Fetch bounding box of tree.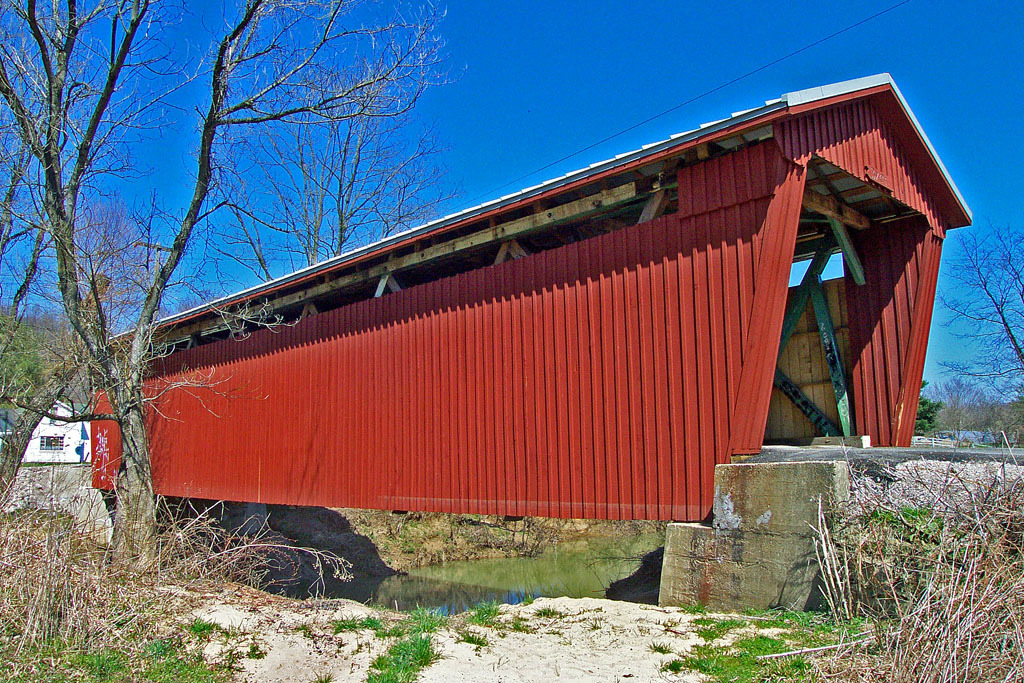
Bbox: 934:212:1023:431.
